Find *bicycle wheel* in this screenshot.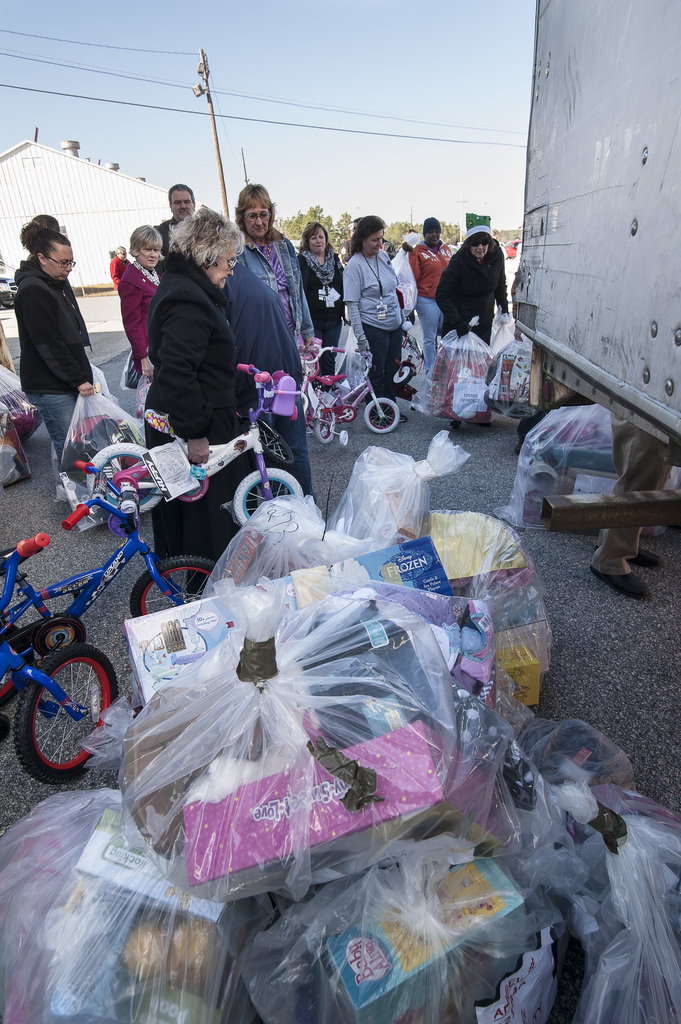
The bounding box for *bicycle wheel* is <box>342,426,349,447</box>.
